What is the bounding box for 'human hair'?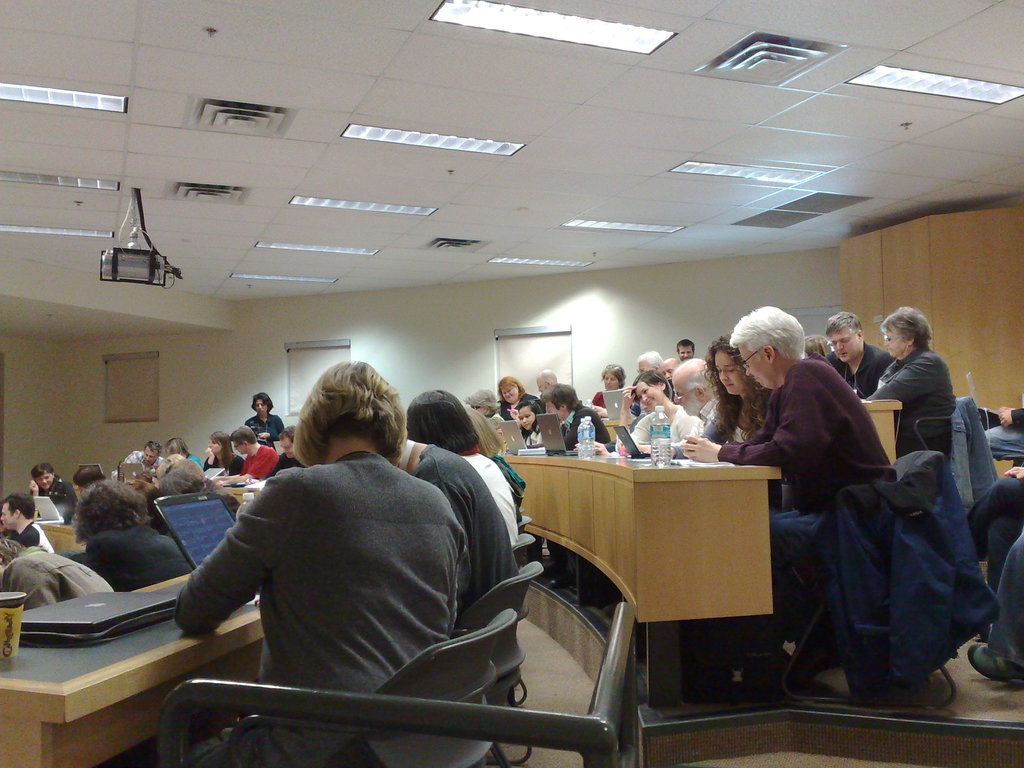
Rect(463, 404, 501, 461).
